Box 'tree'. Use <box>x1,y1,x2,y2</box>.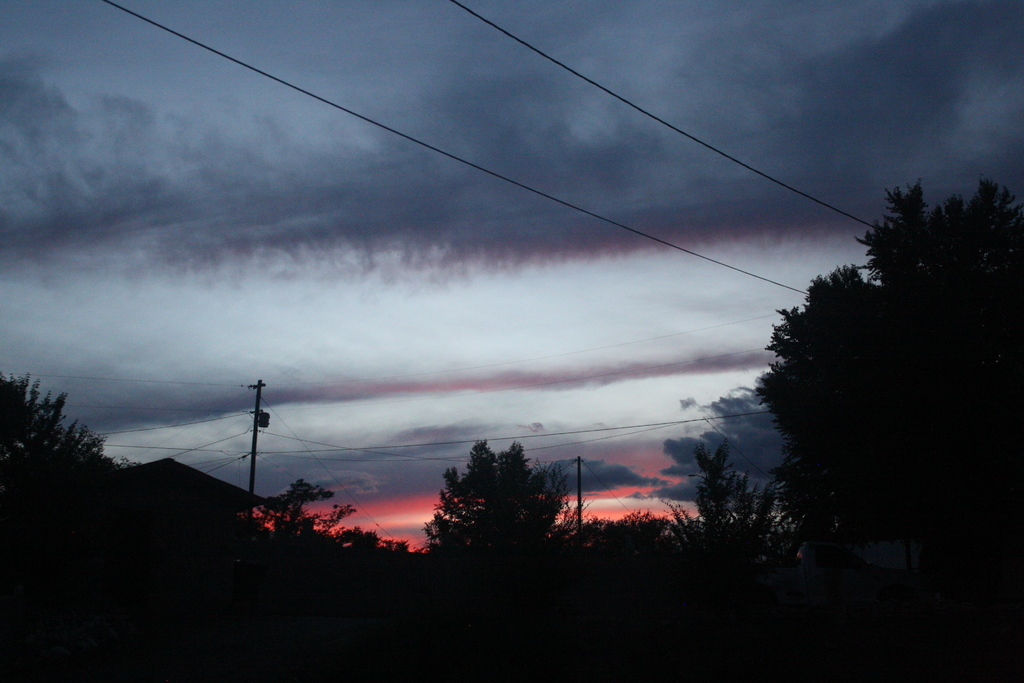
<box>757,185,1023,682</box>.
